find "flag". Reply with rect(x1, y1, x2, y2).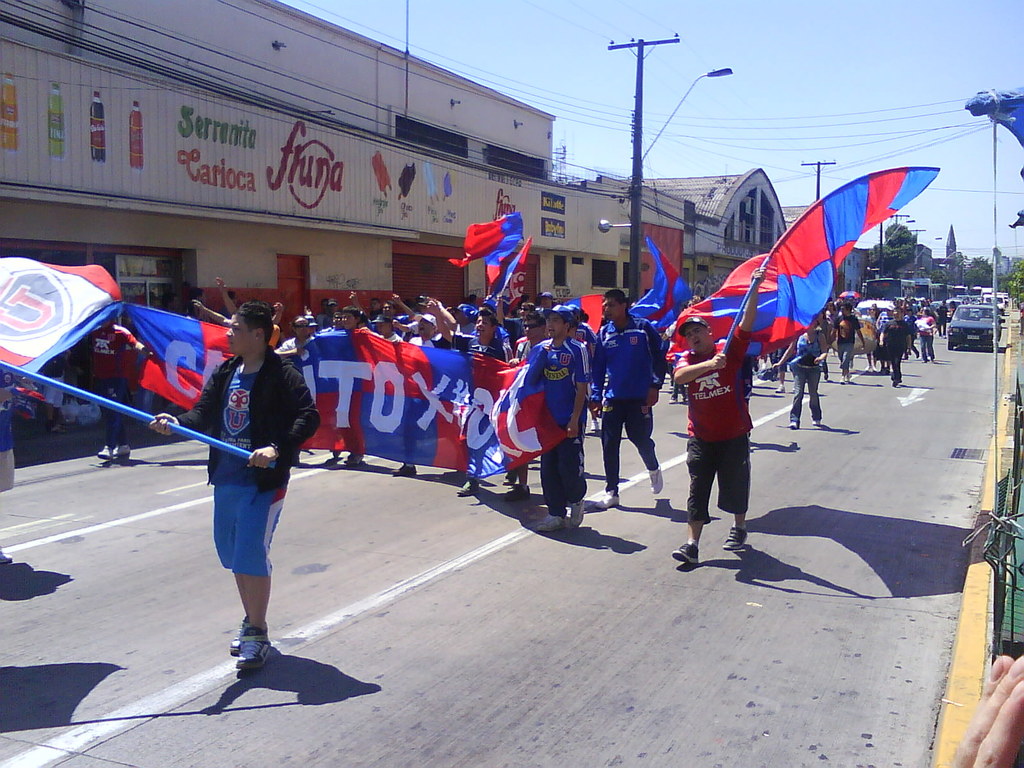
rect(561, 293, 604, 330).
